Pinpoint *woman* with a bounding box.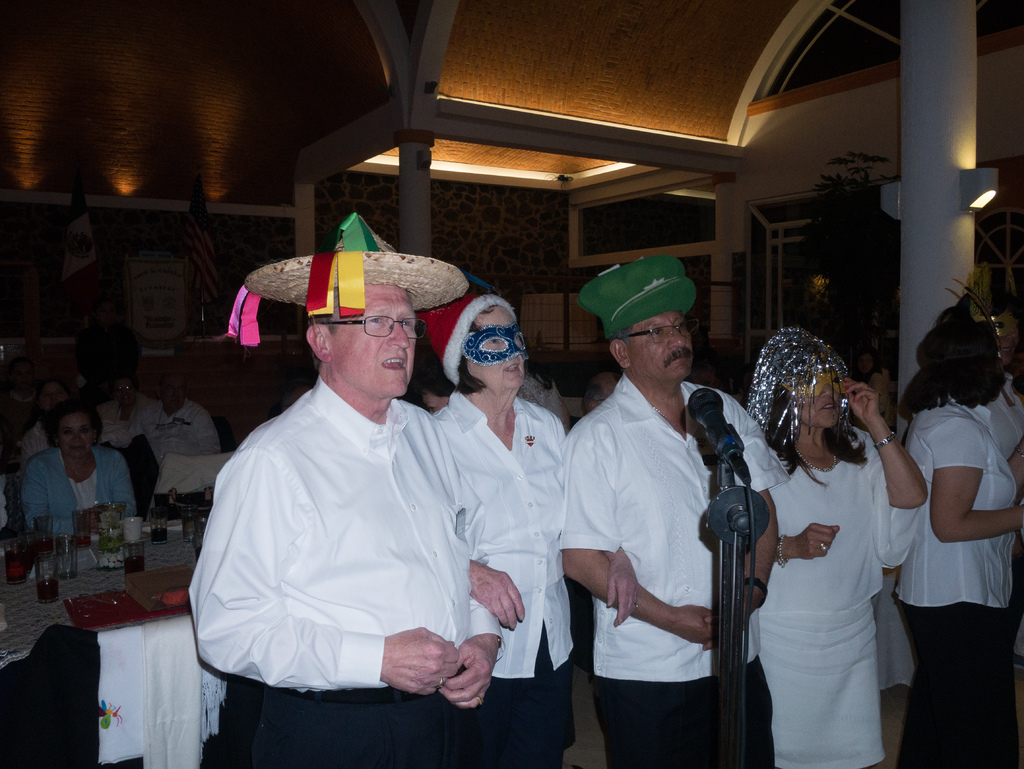
select_region(893, 308, 1023, 768).
